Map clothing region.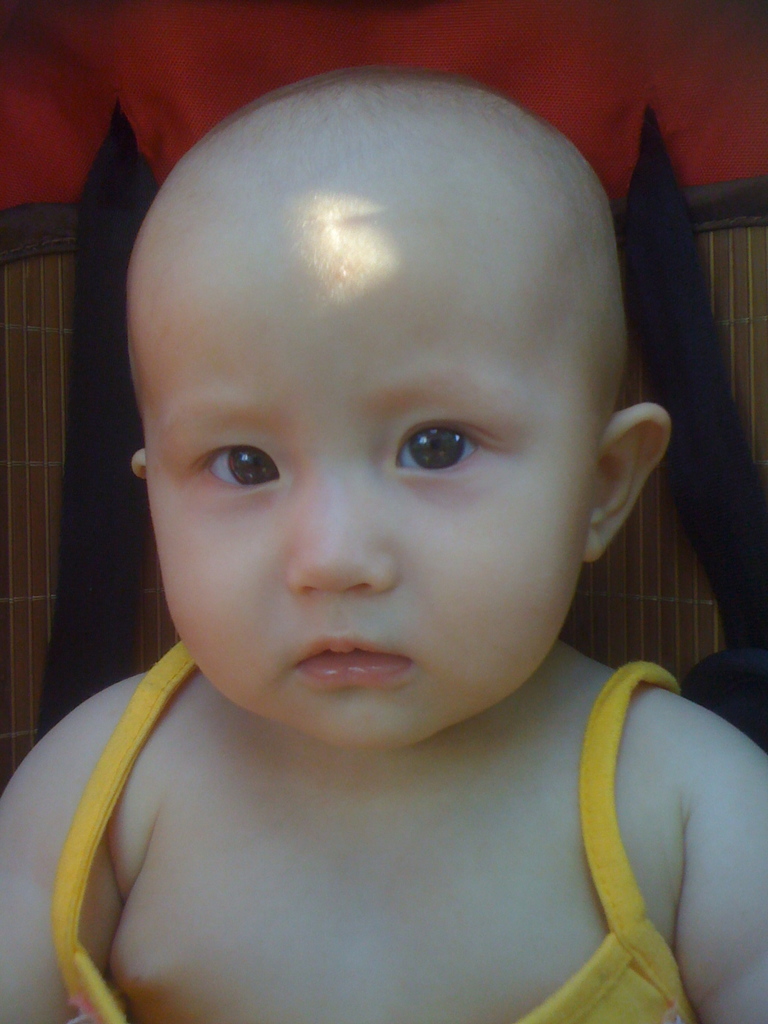
Mapped to (left=29, top=654, right=719, bottom=1011).
